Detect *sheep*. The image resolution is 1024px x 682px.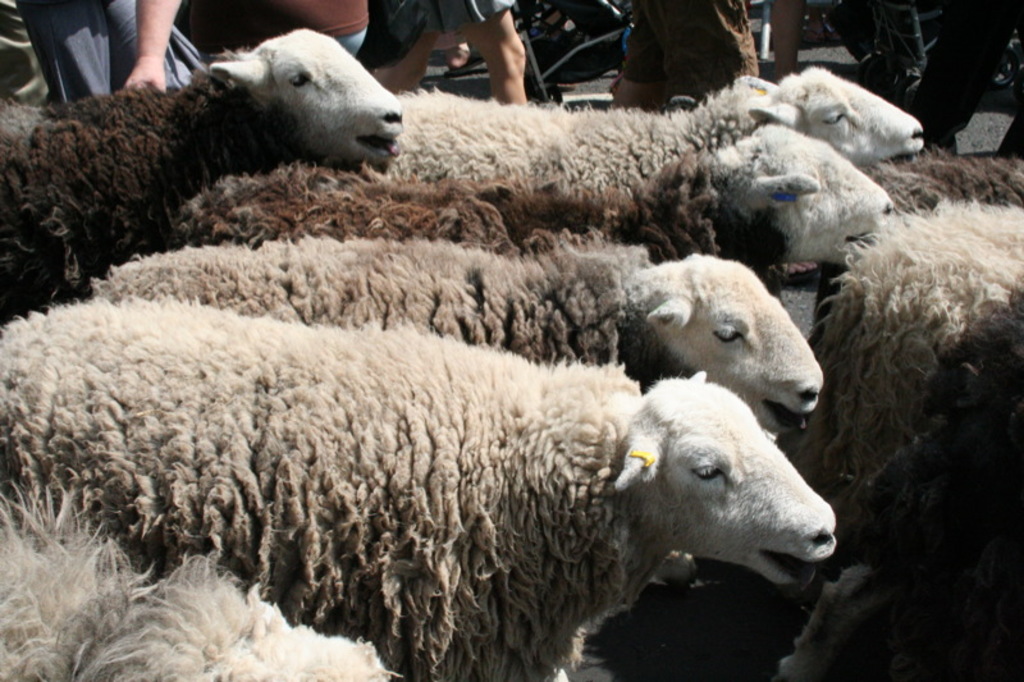
{"left": 173, "top": 120, "right": 900, "bottom": 284}.
